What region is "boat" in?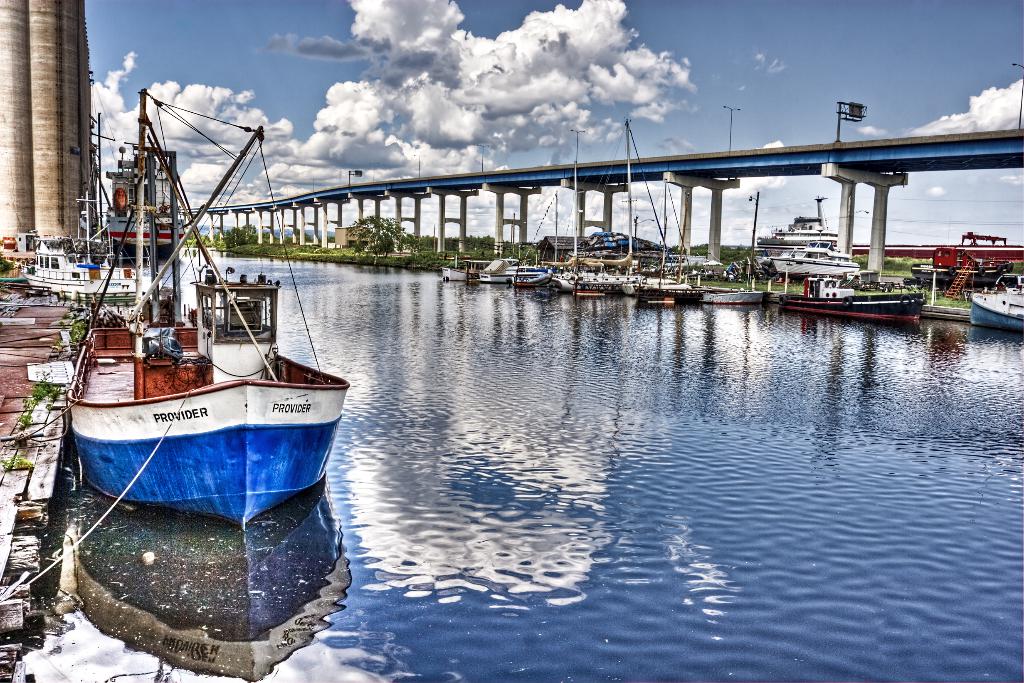
(x1=779, y1=261, x2=931, y2=333).
